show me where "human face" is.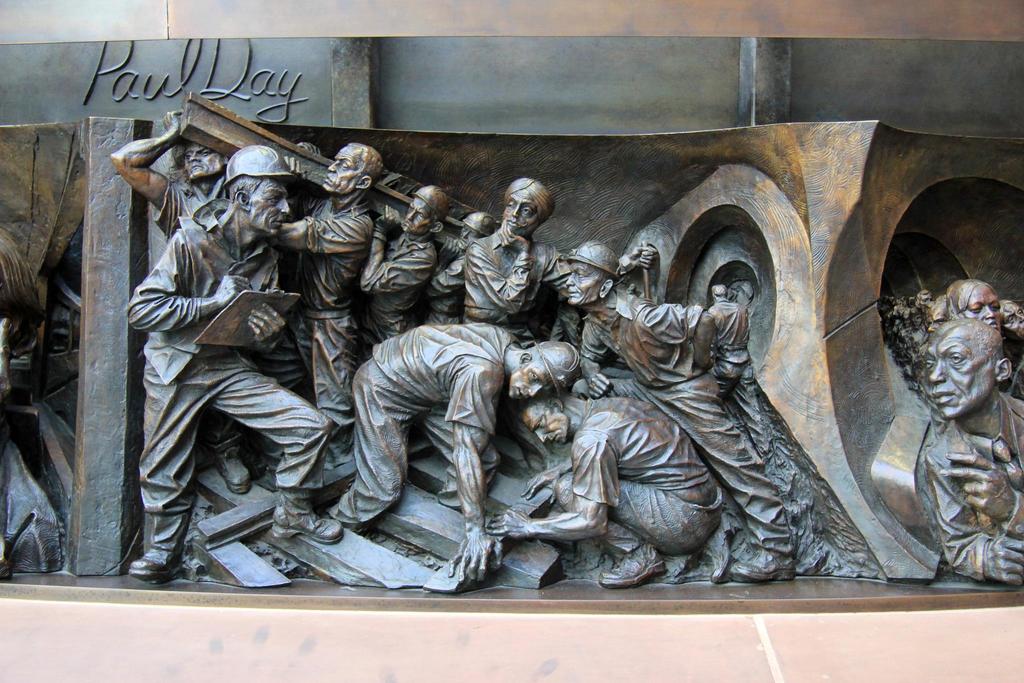
"human face" is at [left=250, top=177, right=291, bottom=238].
